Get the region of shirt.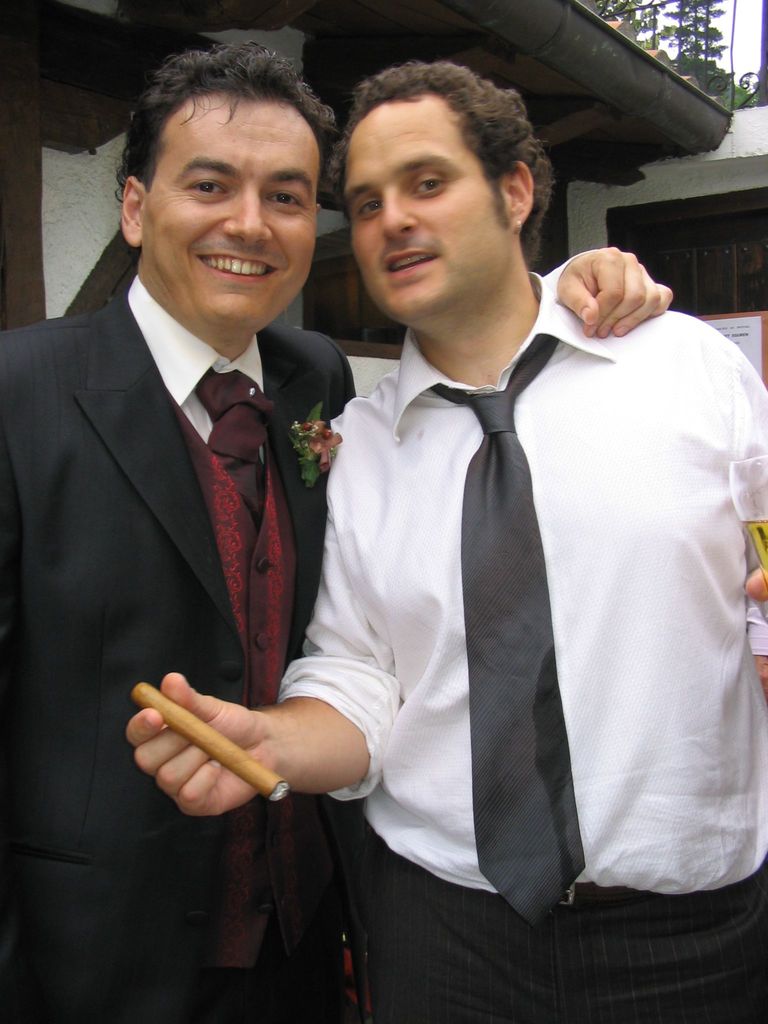
(271, 268, 767, 904).
